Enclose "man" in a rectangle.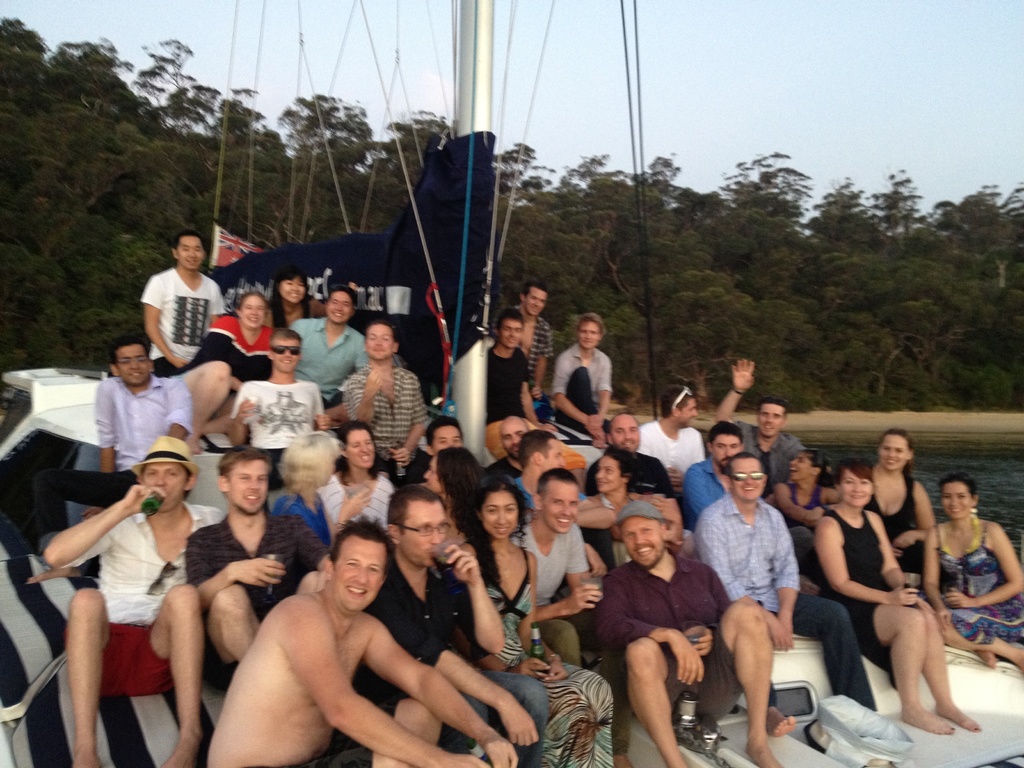
x1=39, y1=438, x2=209, y2=767.
